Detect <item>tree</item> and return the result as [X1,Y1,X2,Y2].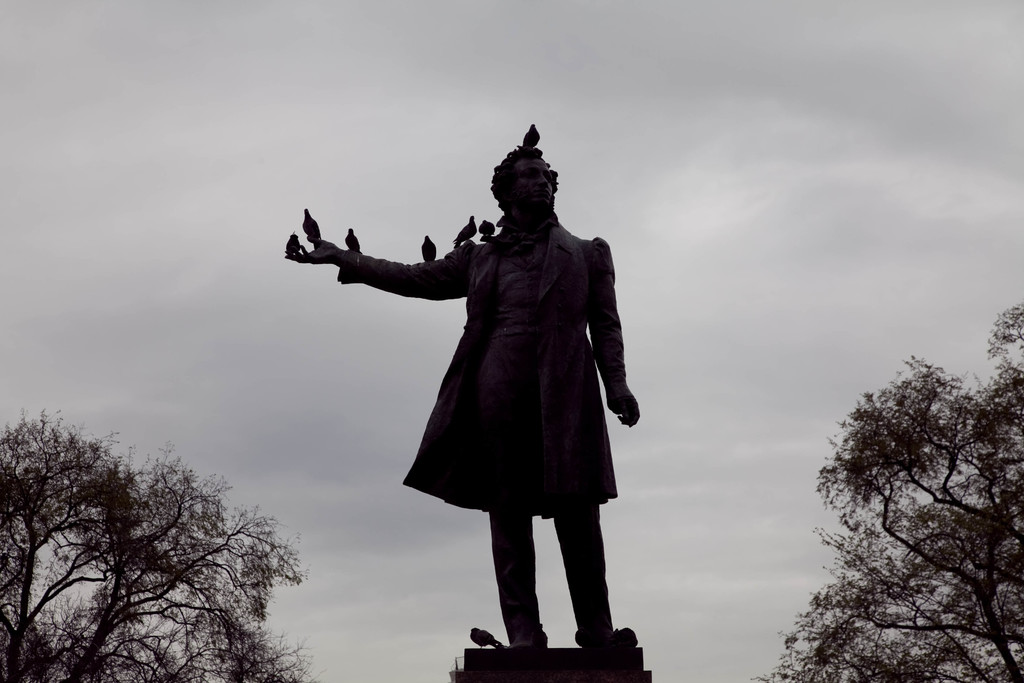
[746,302,1023,682].
